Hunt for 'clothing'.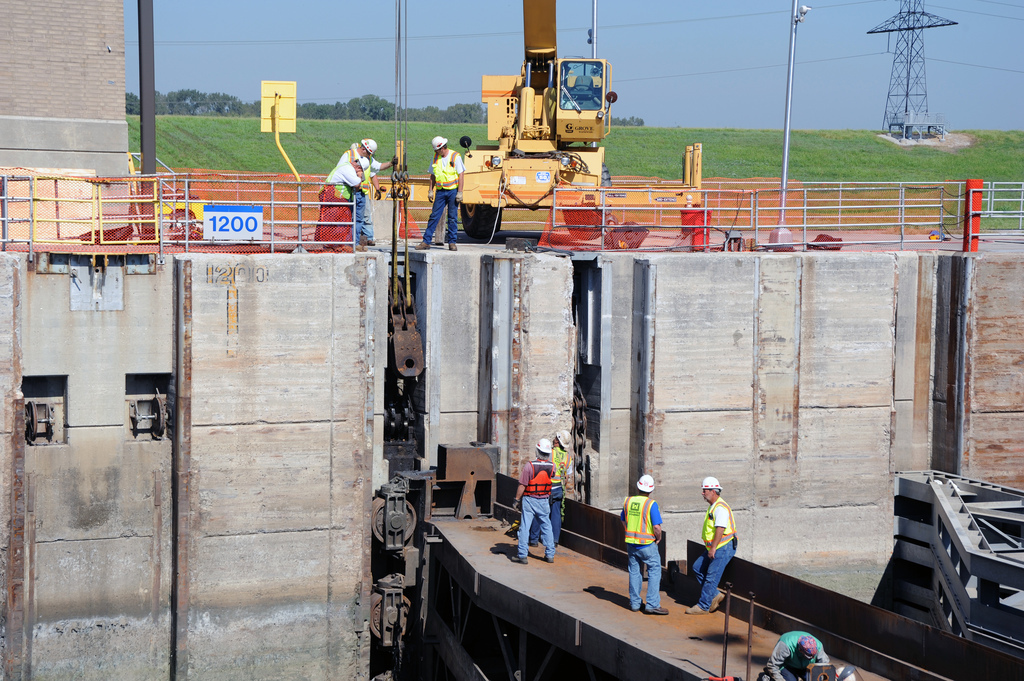
Hunted down at 693:496:738:612.
